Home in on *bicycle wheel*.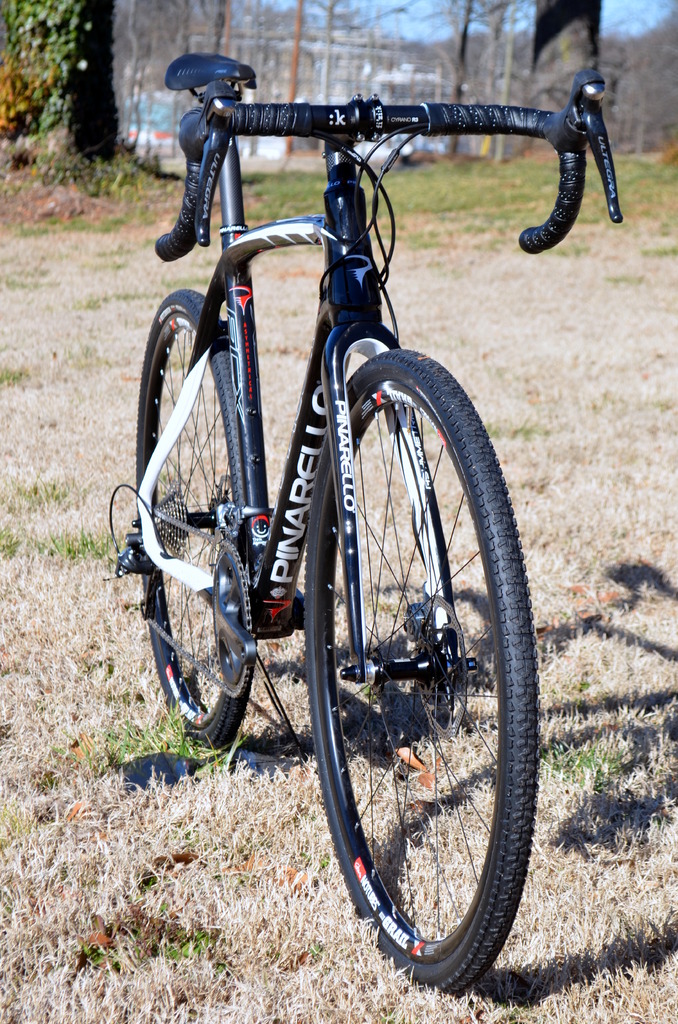
Homed in at BBox(118, 288, 259, 750).
